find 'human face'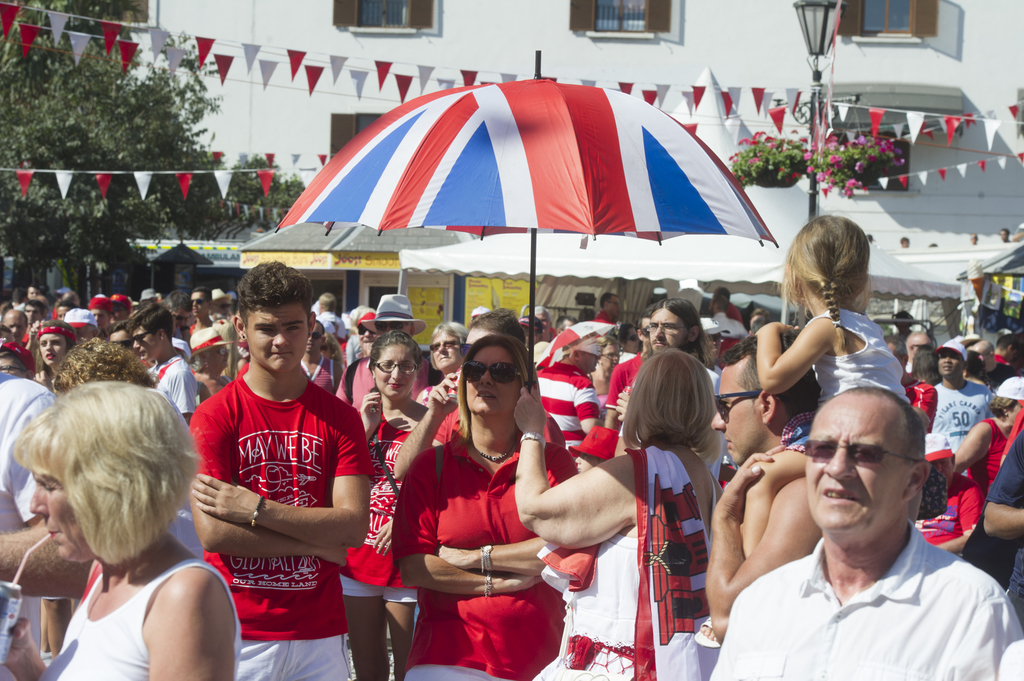
(4, 312, 26, 340)
